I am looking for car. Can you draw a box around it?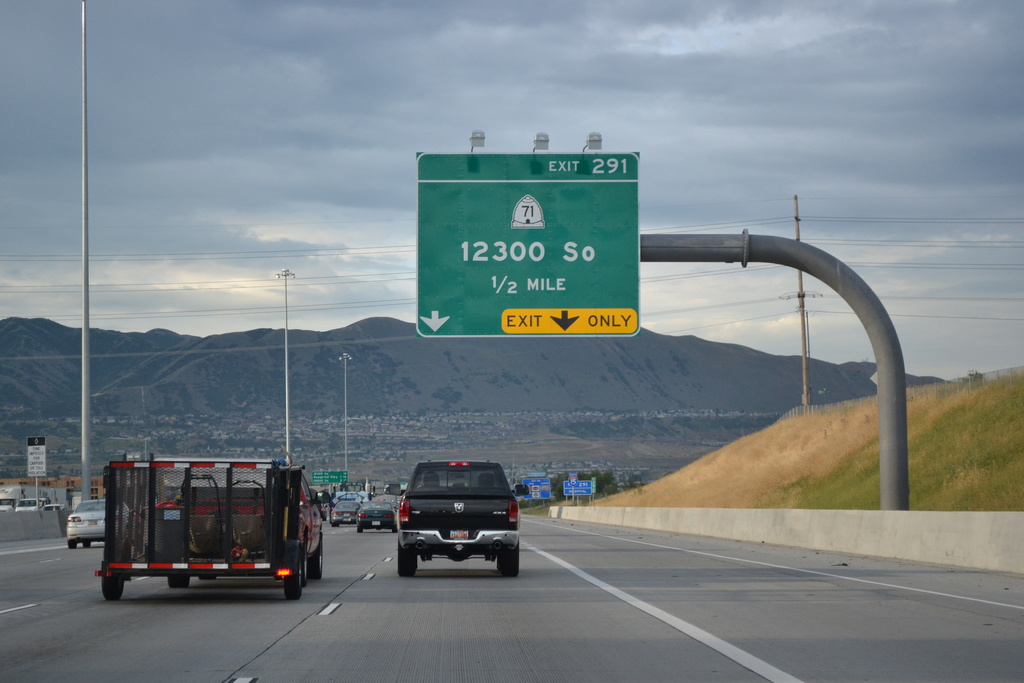
Sure, the bounding box is l=395, t=457, r=522, b=577.
